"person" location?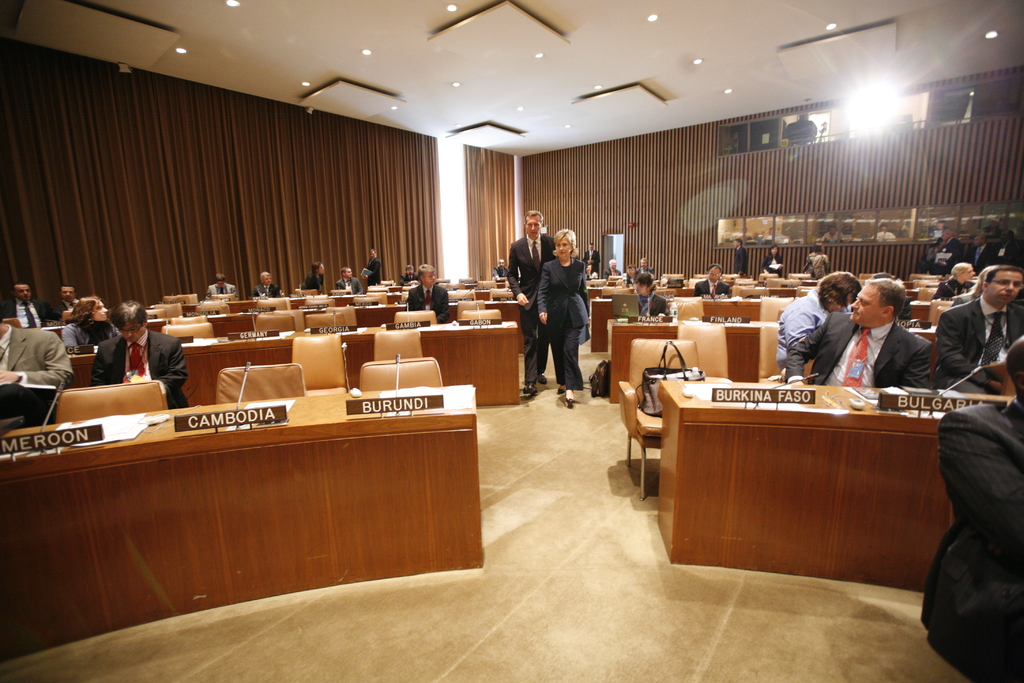
select_region(508, 202, 553, 397)
